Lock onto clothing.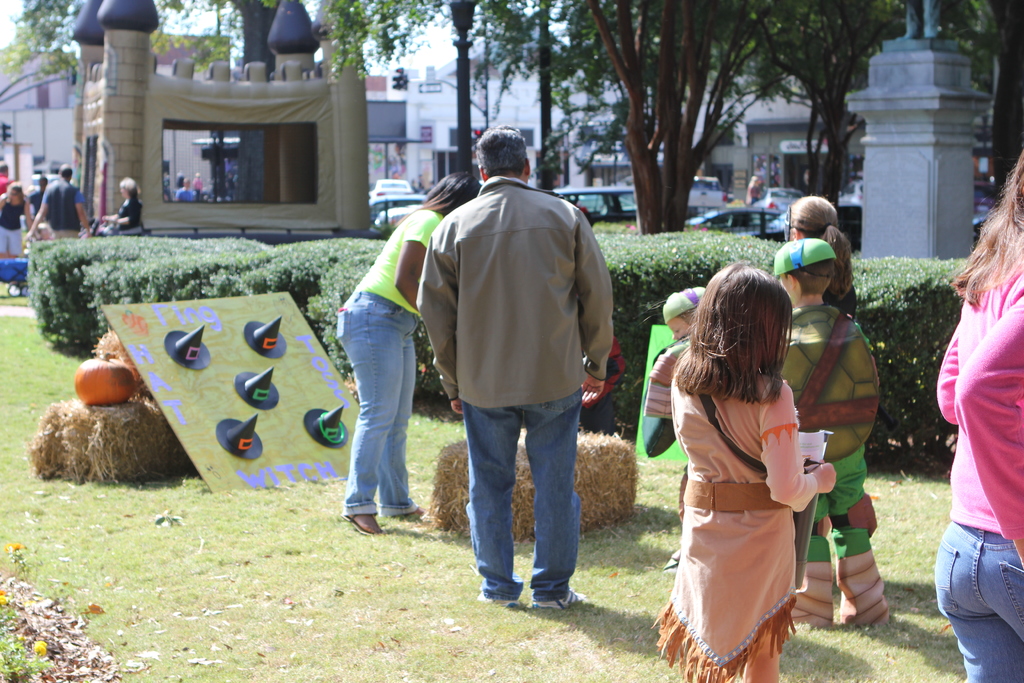
Locked: region(931, 240, 1023, 682).
